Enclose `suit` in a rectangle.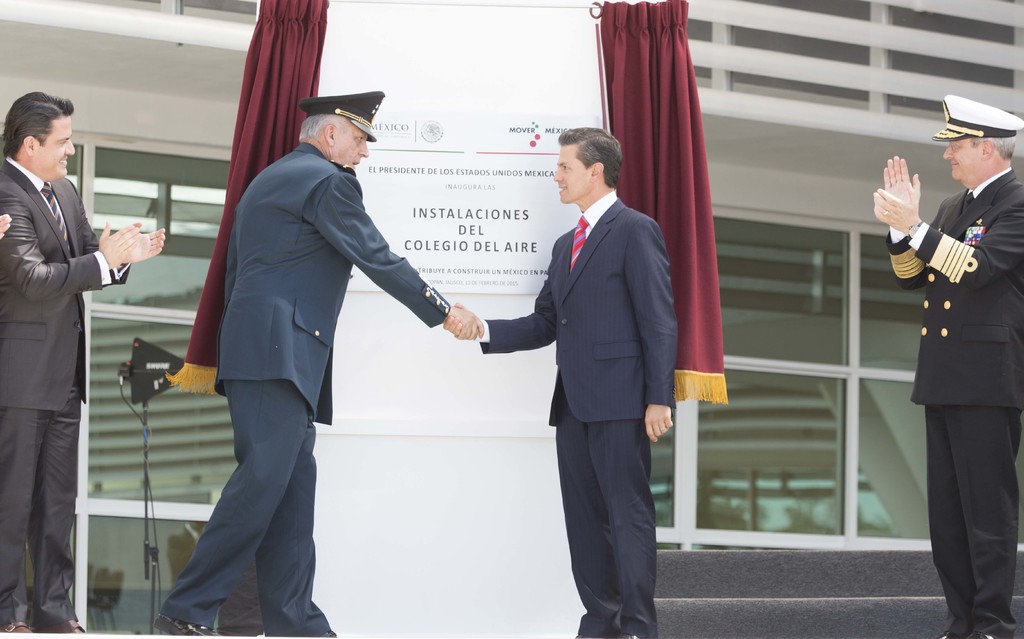
bbox(479, 187, 682, 638).
